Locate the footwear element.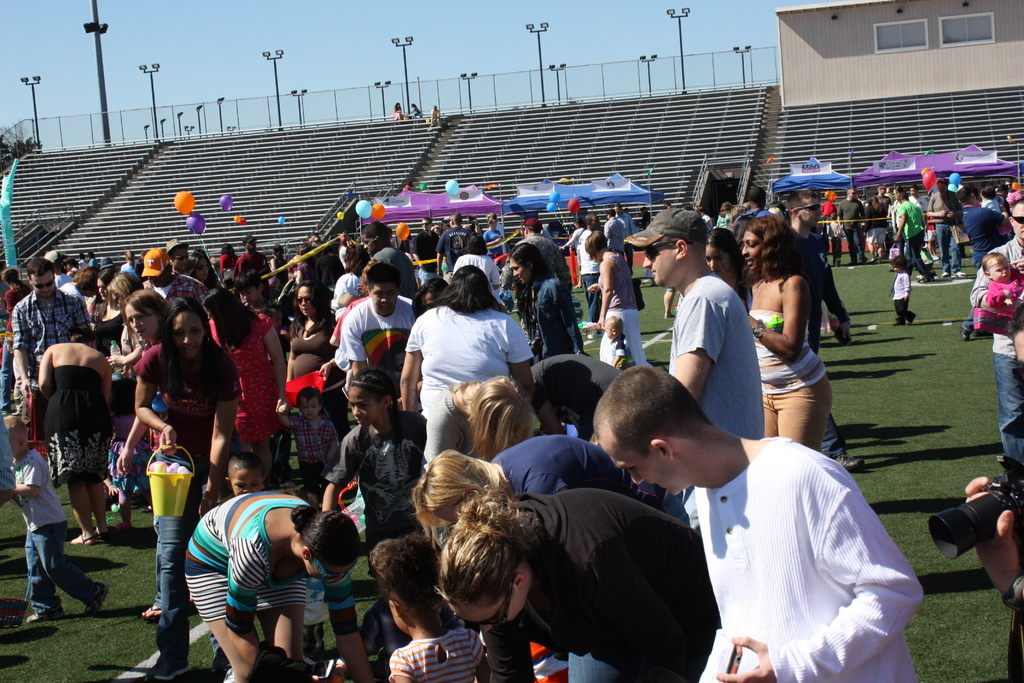
Element bbox: 962,325,972,341.
